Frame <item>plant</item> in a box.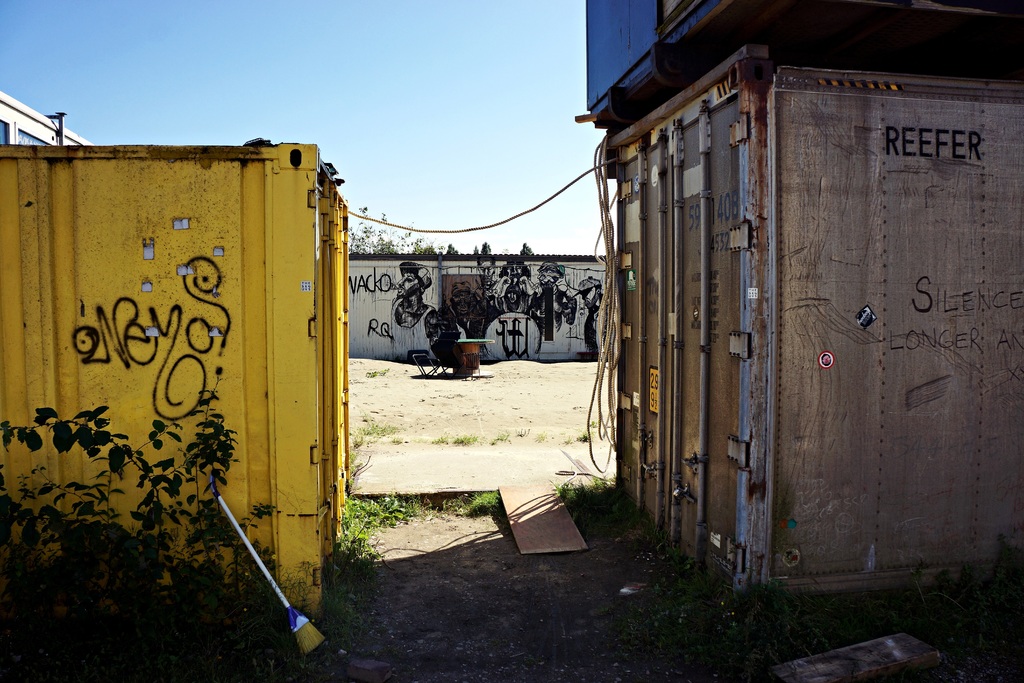
[left=429, top=431, right=450, bottom=448].
